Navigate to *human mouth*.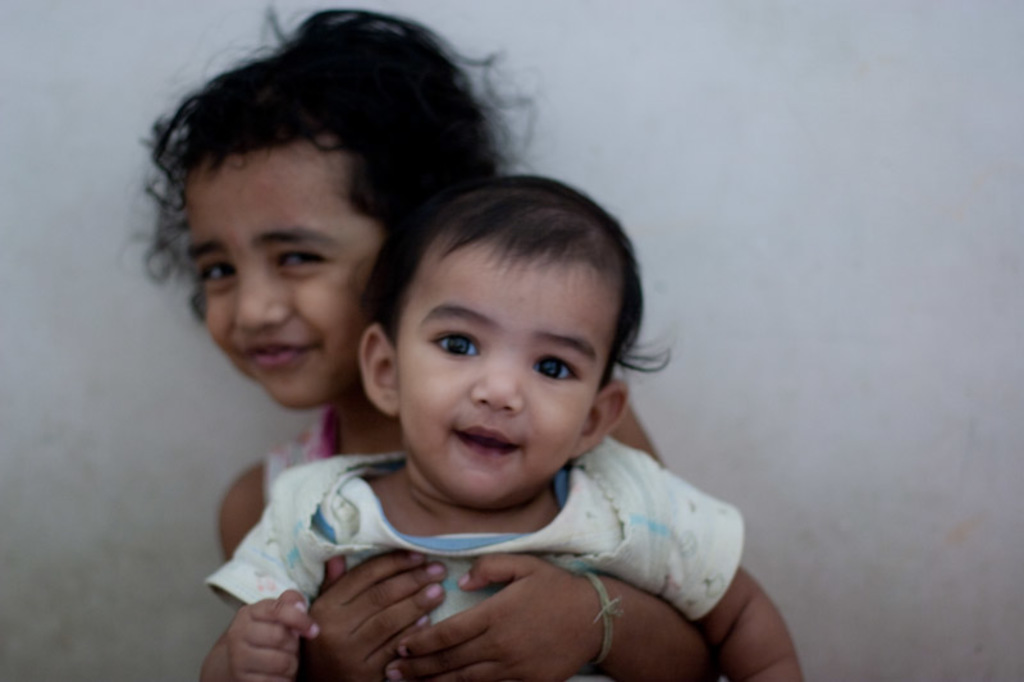
Navigation target: [left=238, top=338, right=323, bottom=367].
